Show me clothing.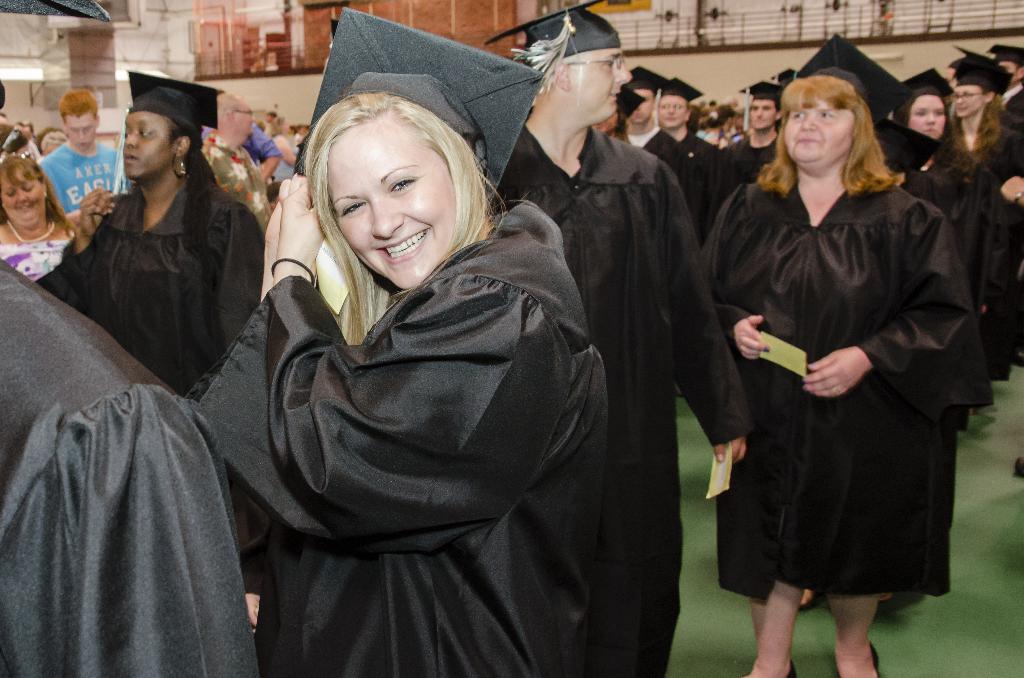
clothing is here: detection(641, 136, 735, 284).
